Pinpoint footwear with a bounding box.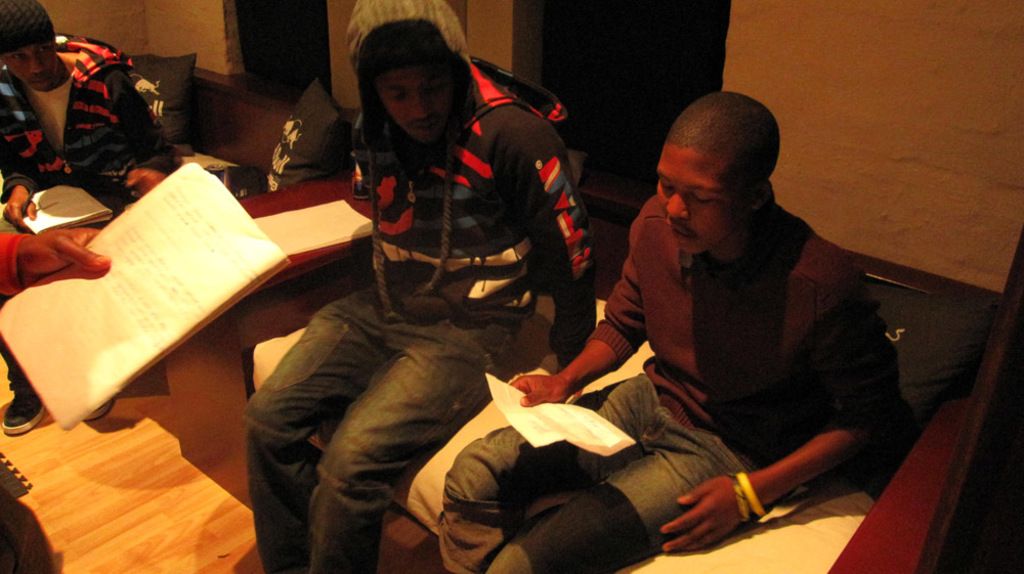
box=[3, 394, 43, 434].
